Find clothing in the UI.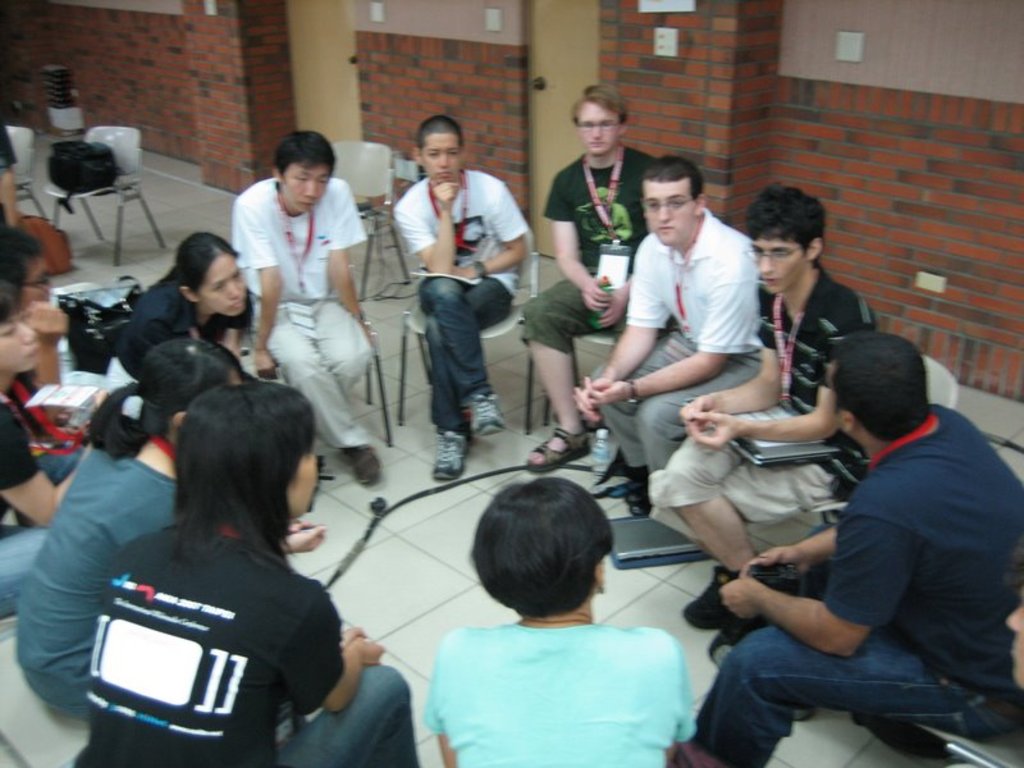
UI element at <box>72,526,430,767</box>.
